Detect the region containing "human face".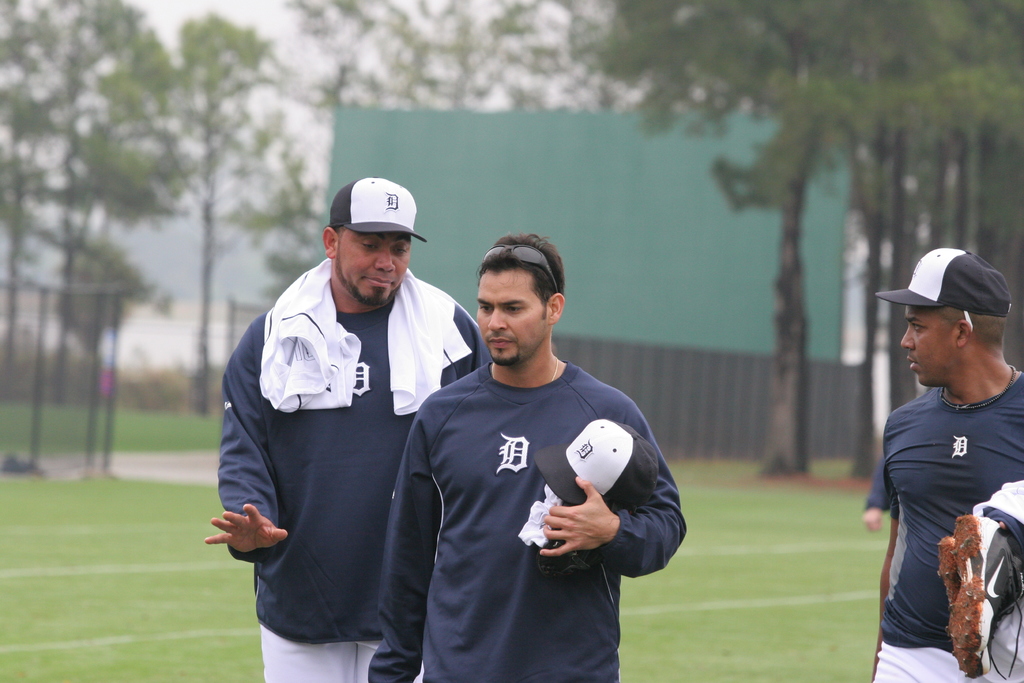
BBox(330, 231, 407, 308).
